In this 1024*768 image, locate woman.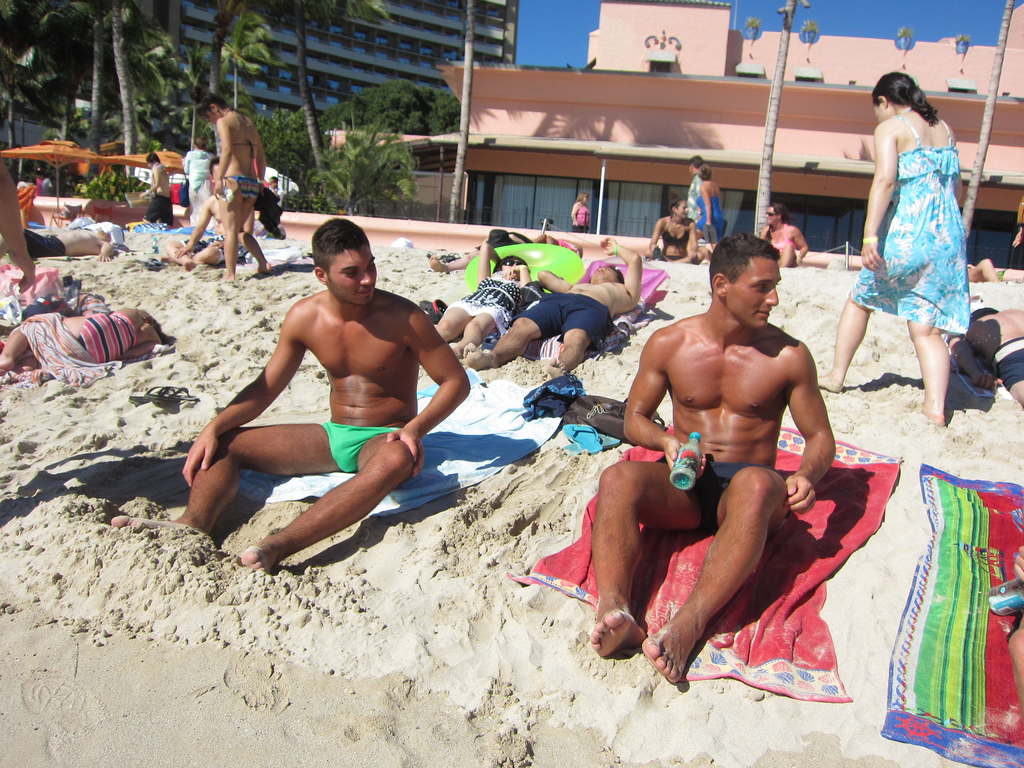
Bounding box: pyautogui.locateOnScreen(642, 193, 700, 264).
